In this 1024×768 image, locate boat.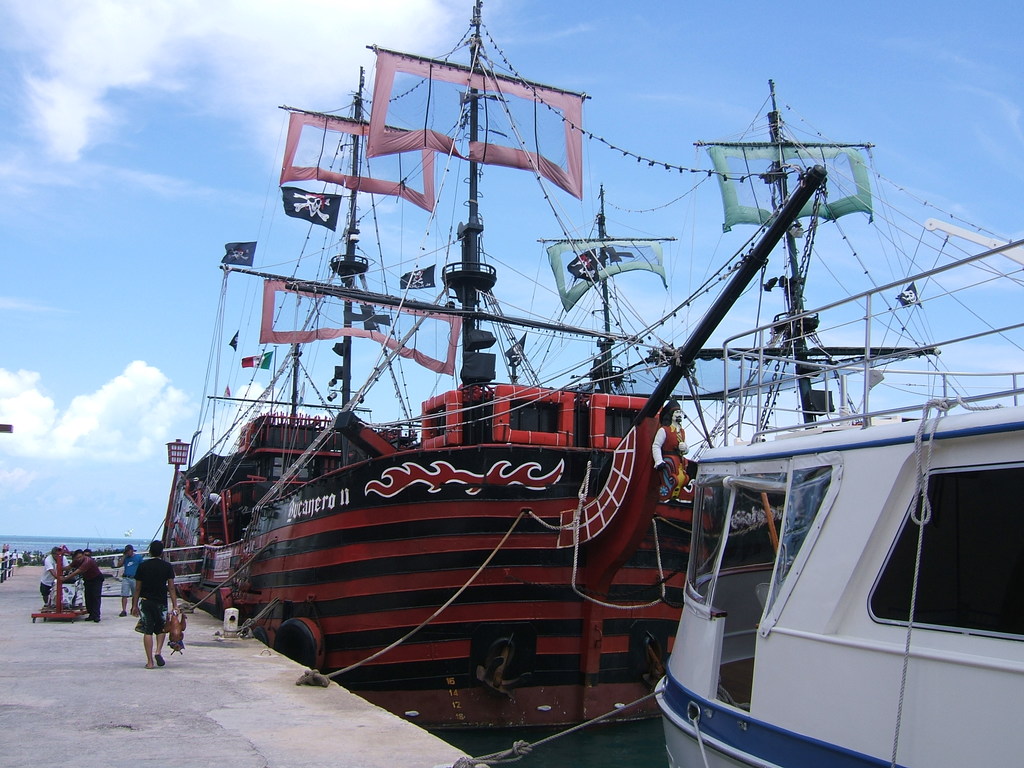
Bounding box: box(538, 80, 942, 575).
